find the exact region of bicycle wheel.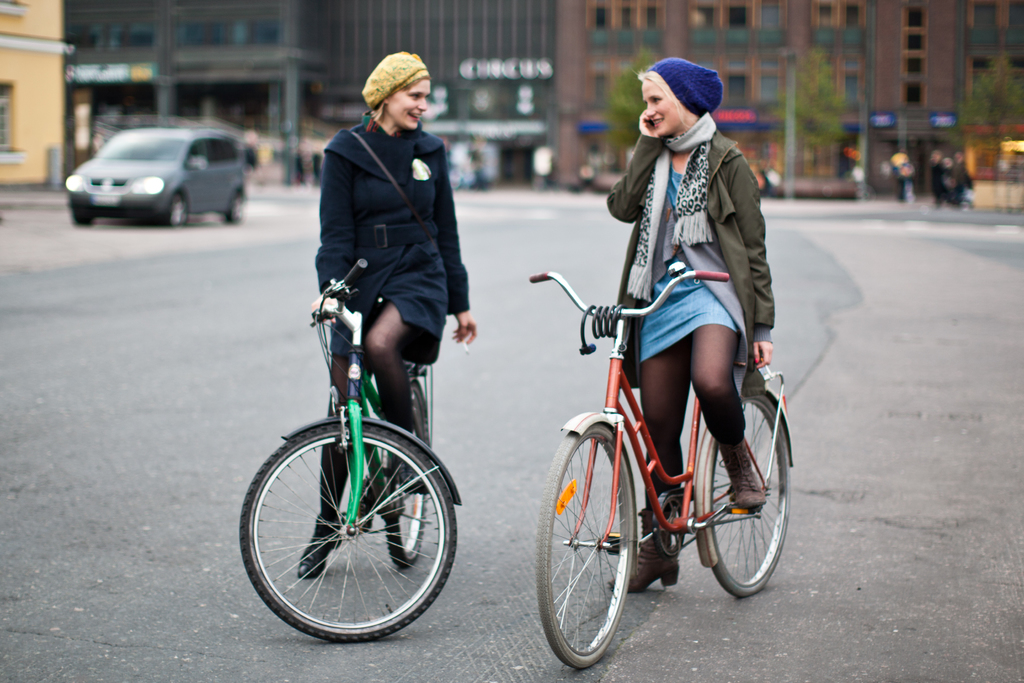
Exact region: box(538, 418, 637, 673).
